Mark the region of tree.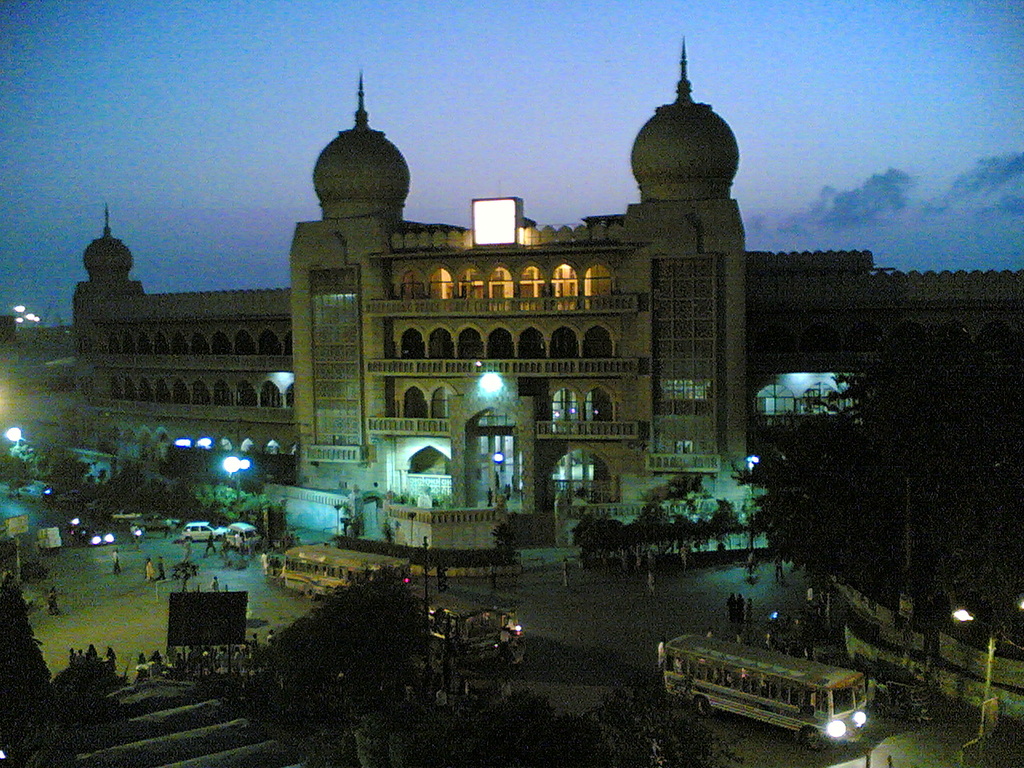
Region: pyautogui.locateOnScreen(250, 561, 447, 711).
